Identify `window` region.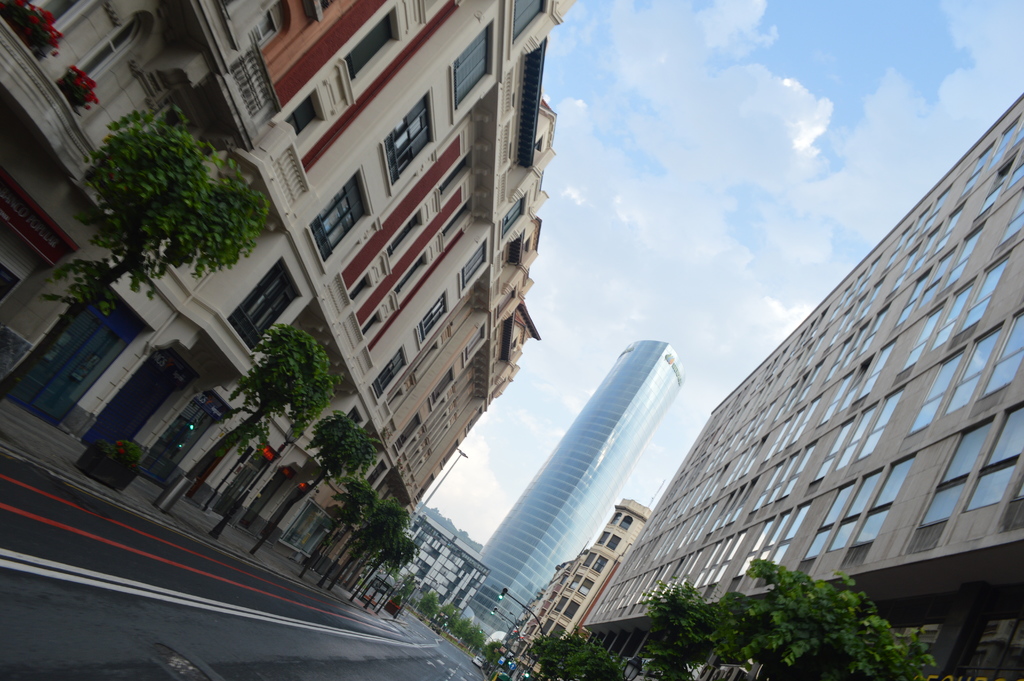
Region: locate(72, 8, 157, 85).
